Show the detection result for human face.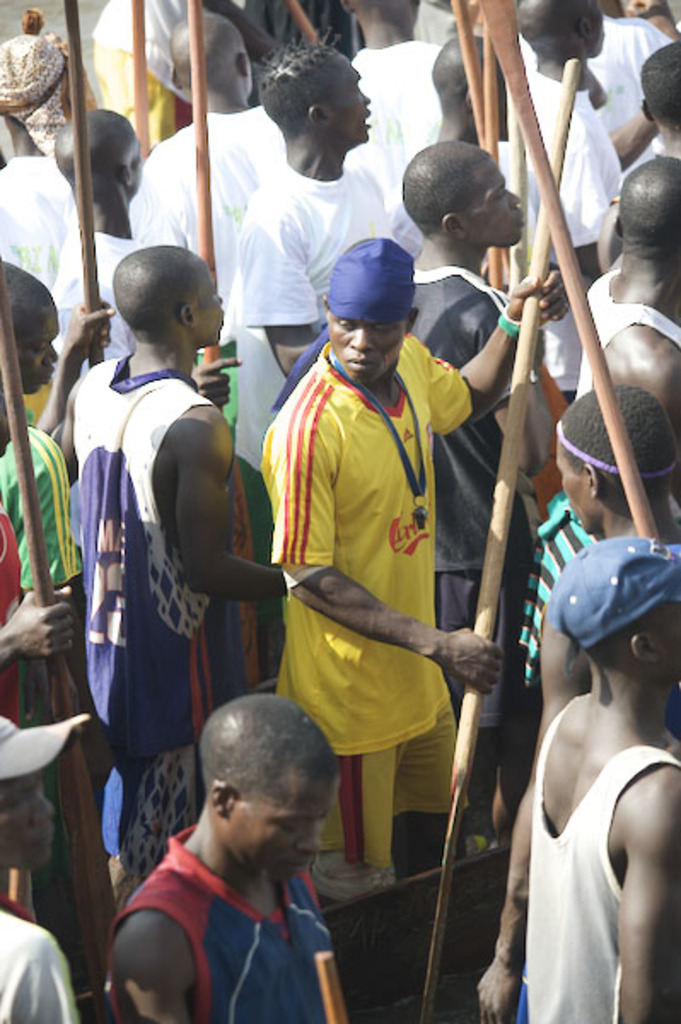
{"x1": 186, "y1": 263, "x2": 229, "y2": 348}.
